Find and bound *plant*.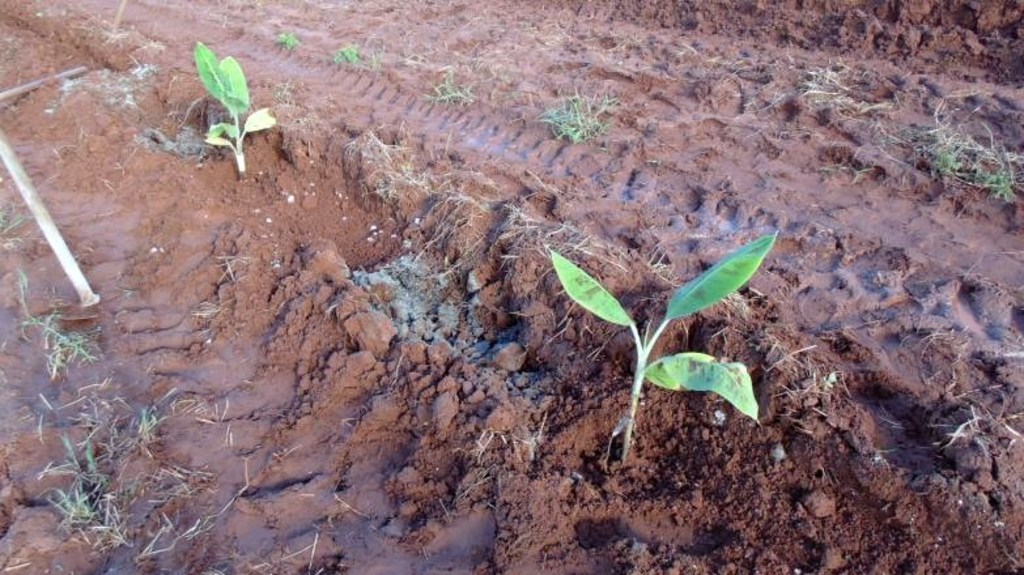
Bound: bbox=(276, 34, 296, 48).
